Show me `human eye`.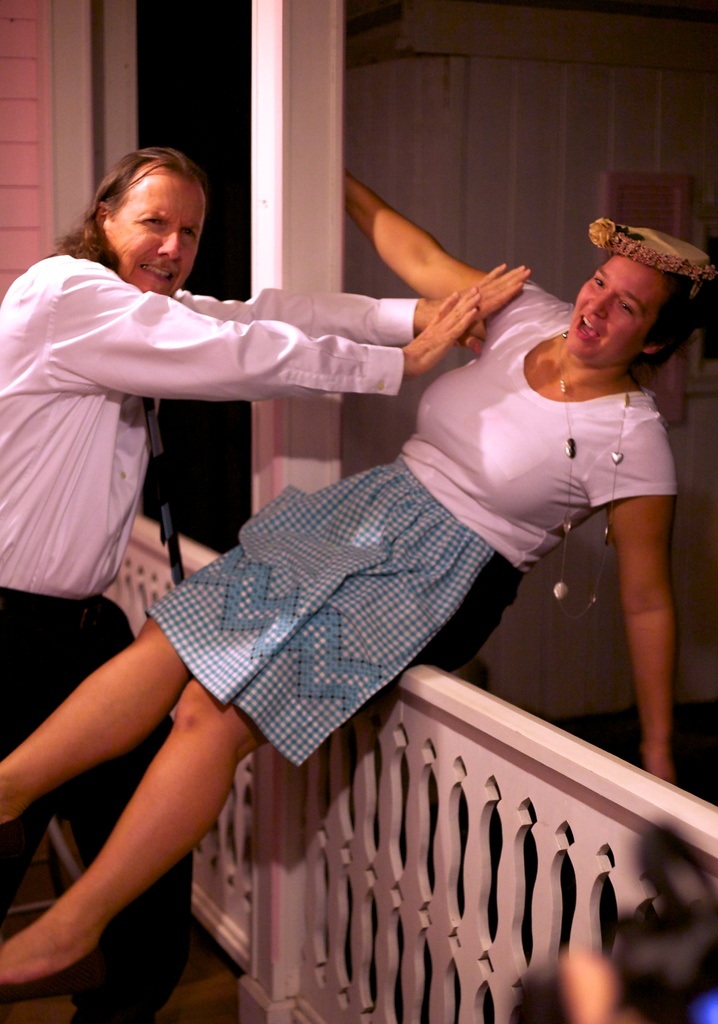
`human eye` is here: bbox=(181, 225, 200, 242).
